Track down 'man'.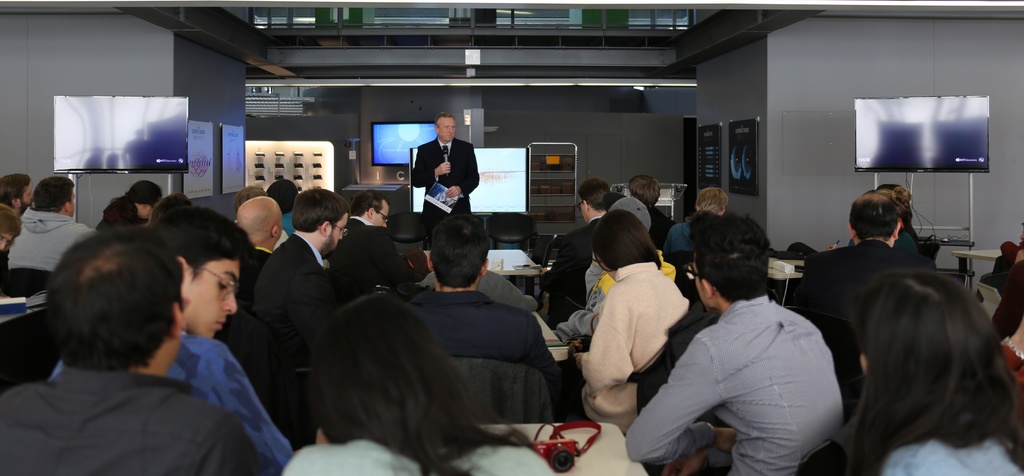
Tracked to (x1=332, y1=197, x2=412, y2=291).
